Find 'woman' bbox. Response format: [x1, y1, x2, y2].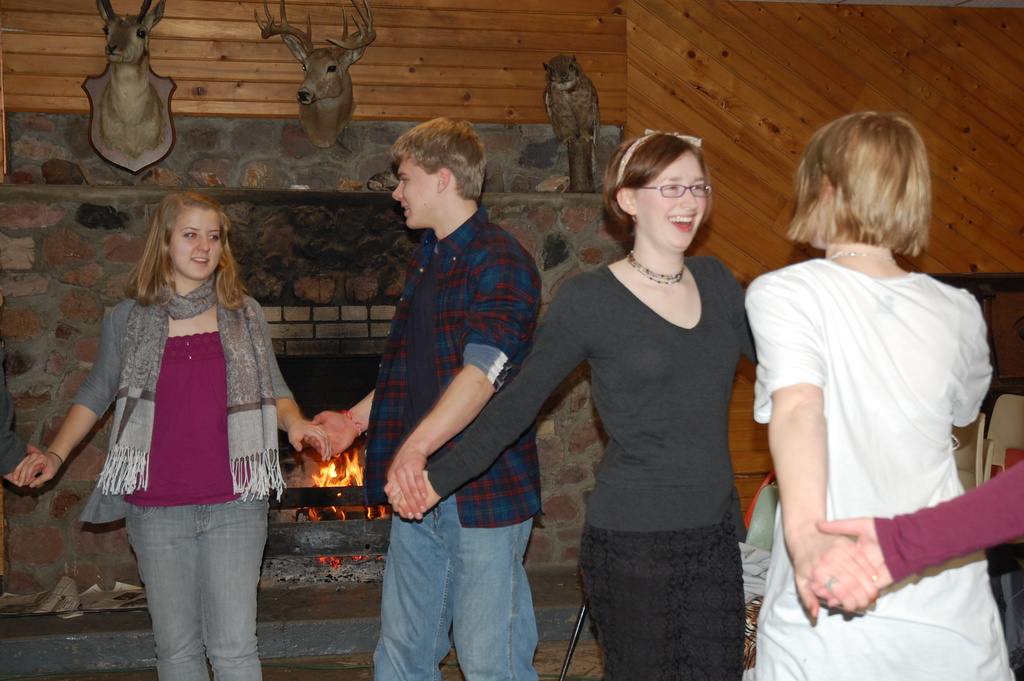
[745, 114, 1021, 680].
